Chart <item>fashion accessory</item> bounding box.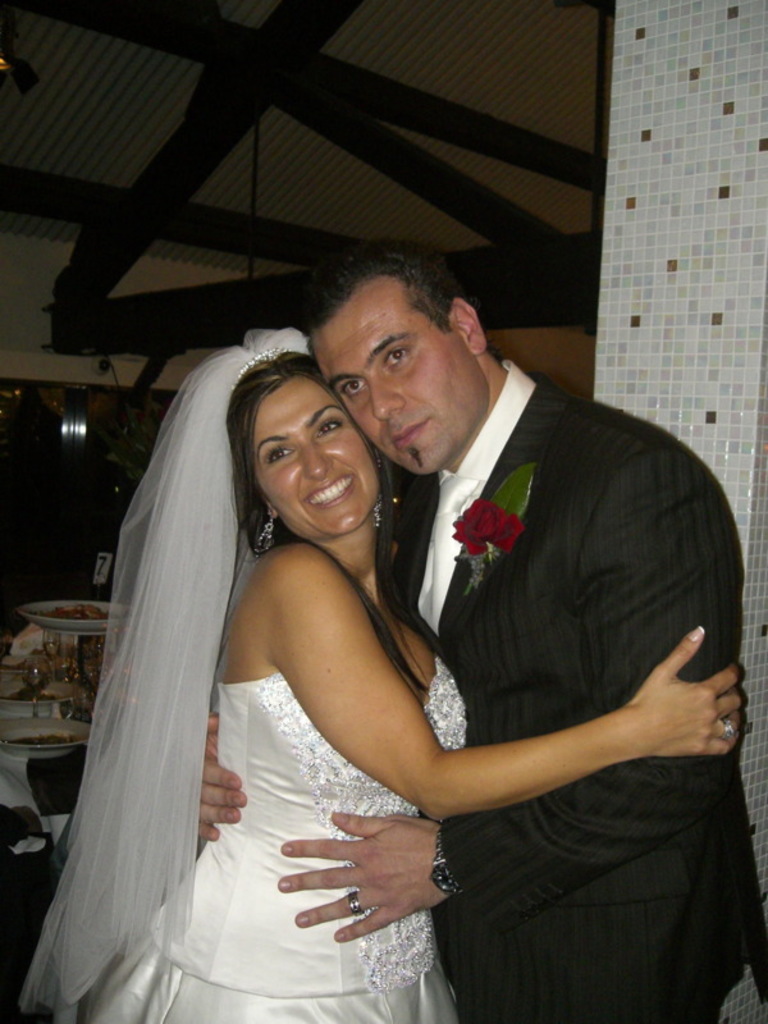
Charted: box(429, 829, 465, 899).
